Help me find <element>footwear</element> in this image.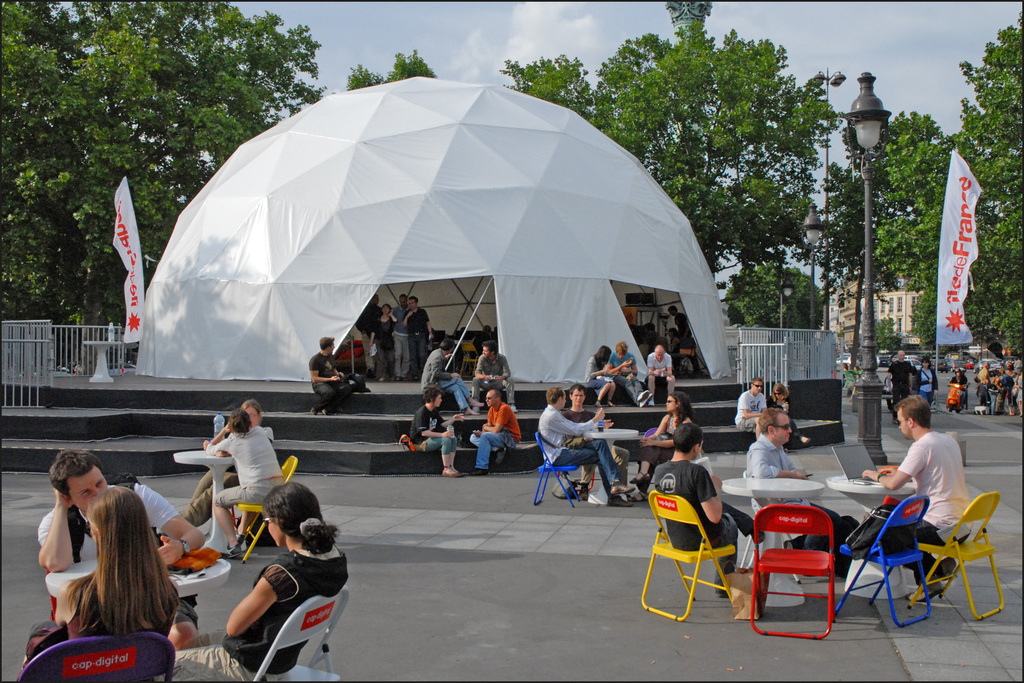
Found it: rect(908, 582, 941, 602).
